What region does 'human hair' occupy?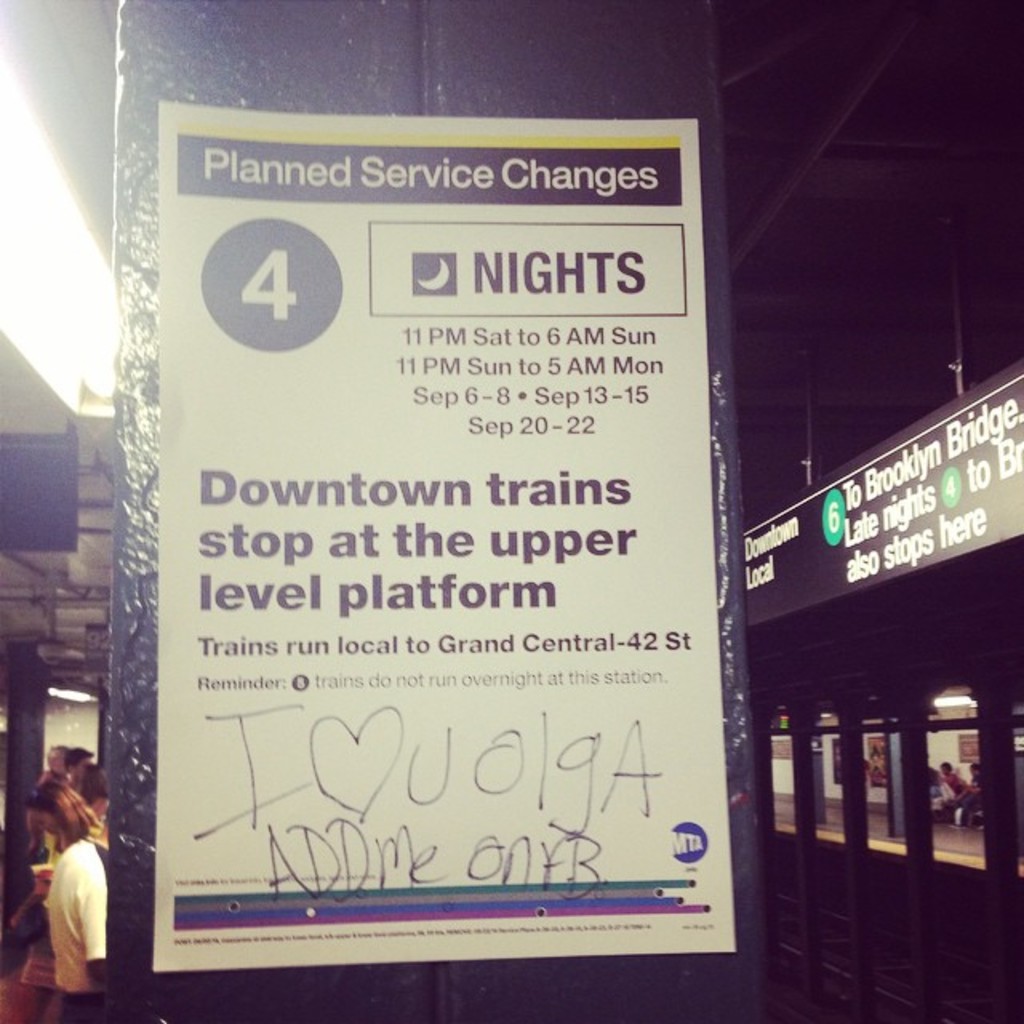
region(26, 781, 93, 846).
